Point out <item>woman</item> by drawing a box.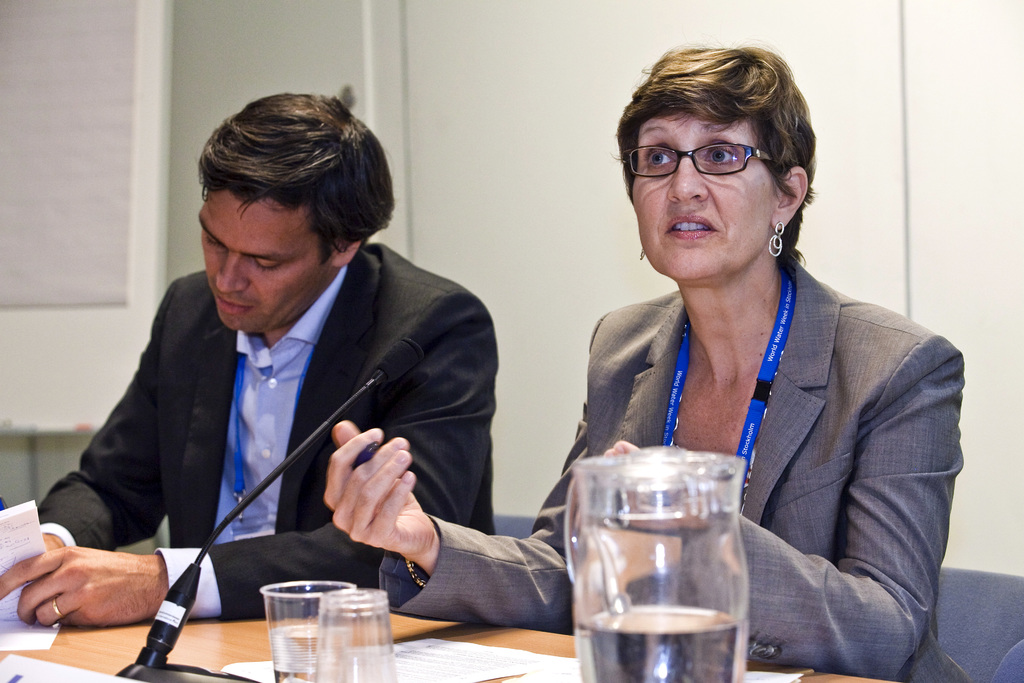
region(485, 78, 948, 682).
